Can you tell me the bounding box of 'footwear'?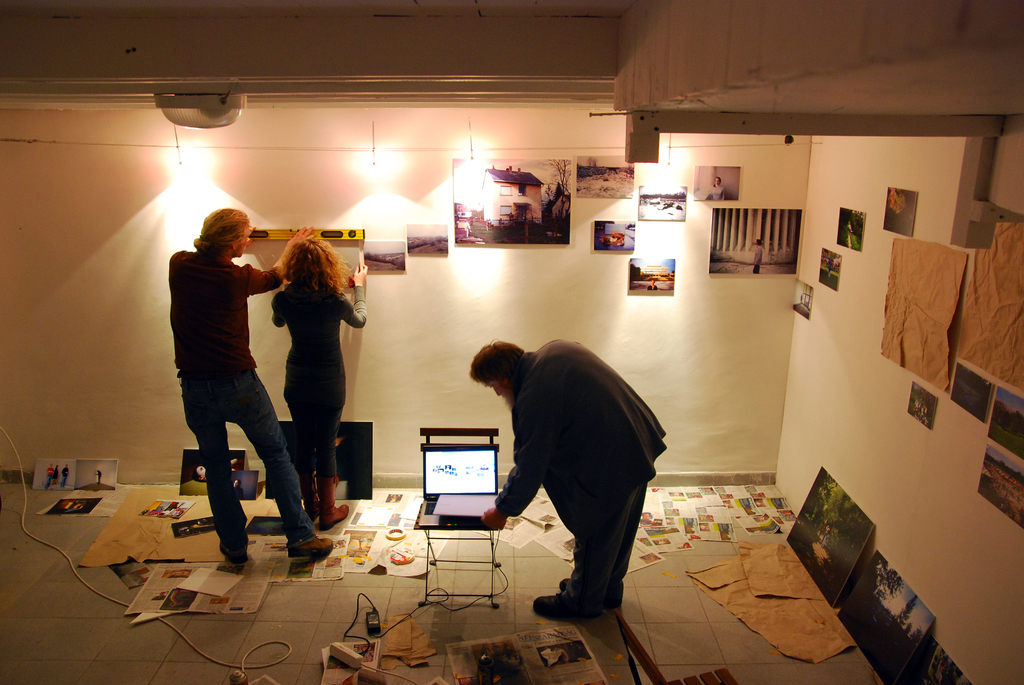
x1=551, y1=577, x2=632, y2=608.
